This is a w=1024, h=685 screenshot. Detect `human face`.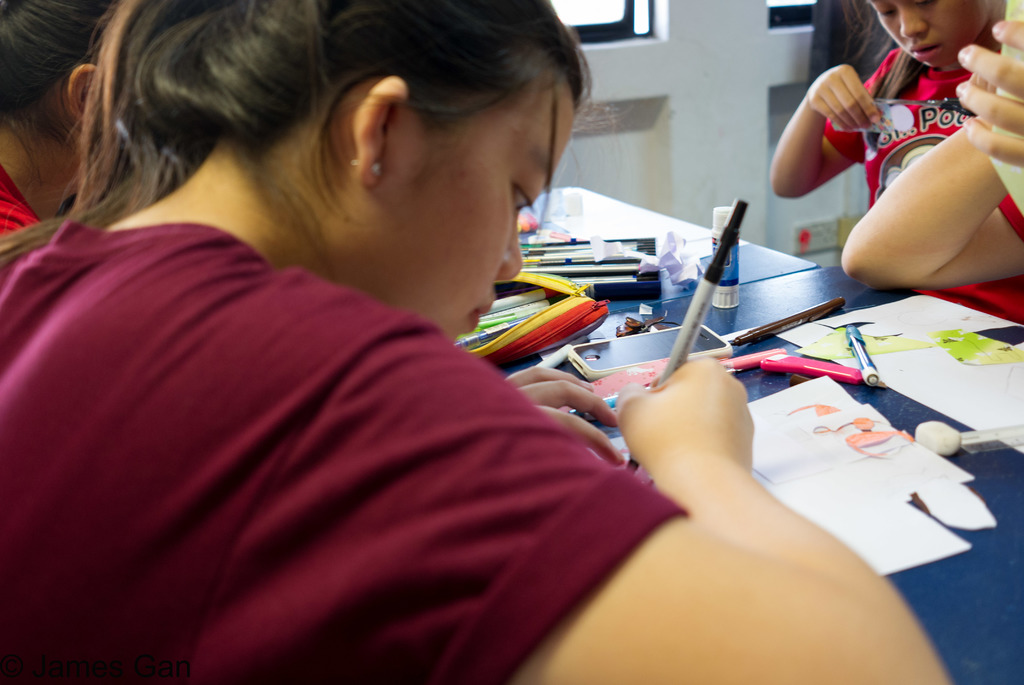
Rect(870, 0, 986, 72).
